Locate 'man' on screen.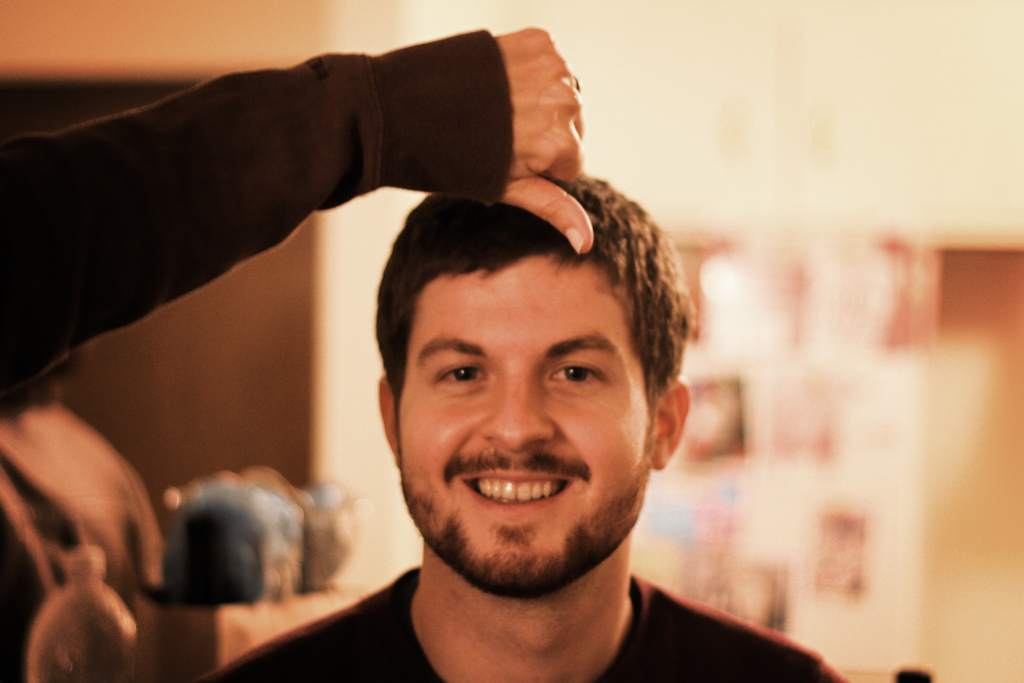
On screen at [204, 174, 852, 682].
